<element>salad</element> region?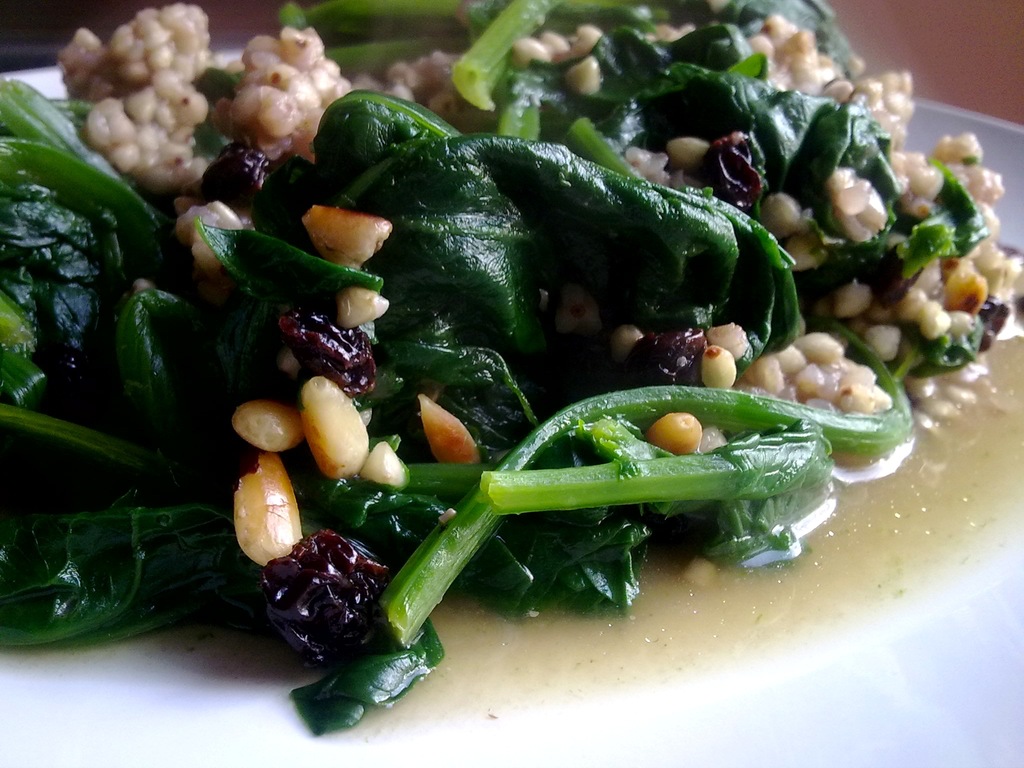
crop(1, 0, 1023, 749)
